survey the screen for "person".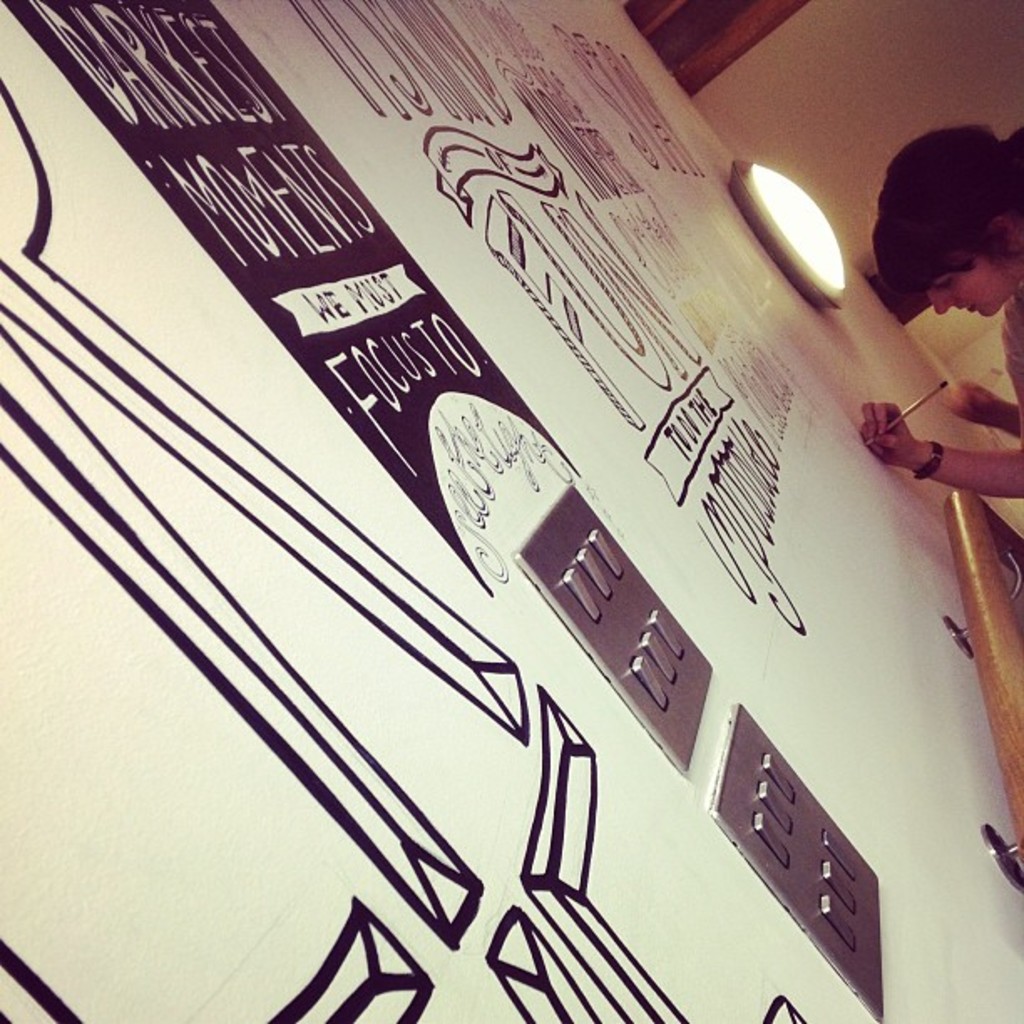
Survey found: region(857, 122, 1022, 500).
